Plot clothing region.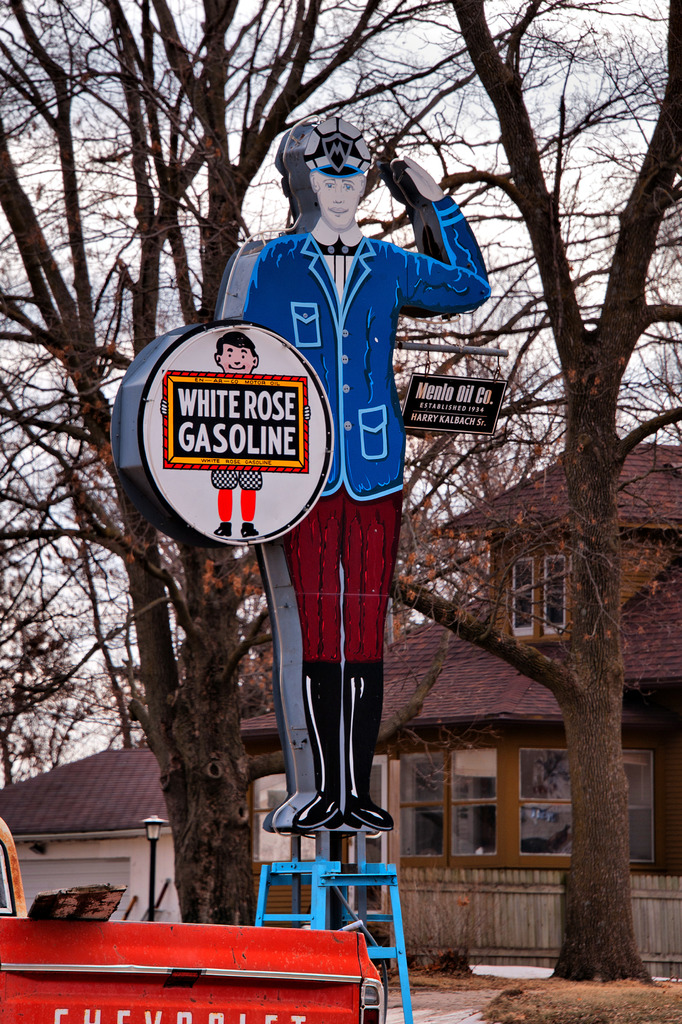
Plotted at <bbox>212, 474, 265, 489</bbox>.
